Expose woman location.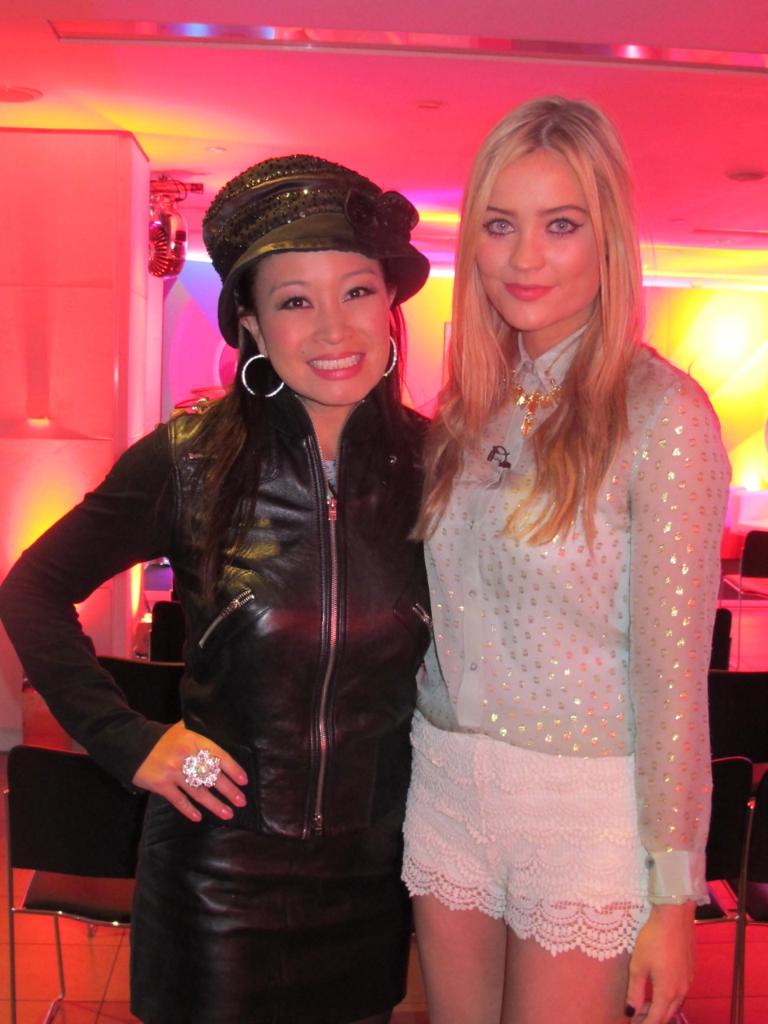
Exposed at l=355, t=154, r=727, b=1023.
